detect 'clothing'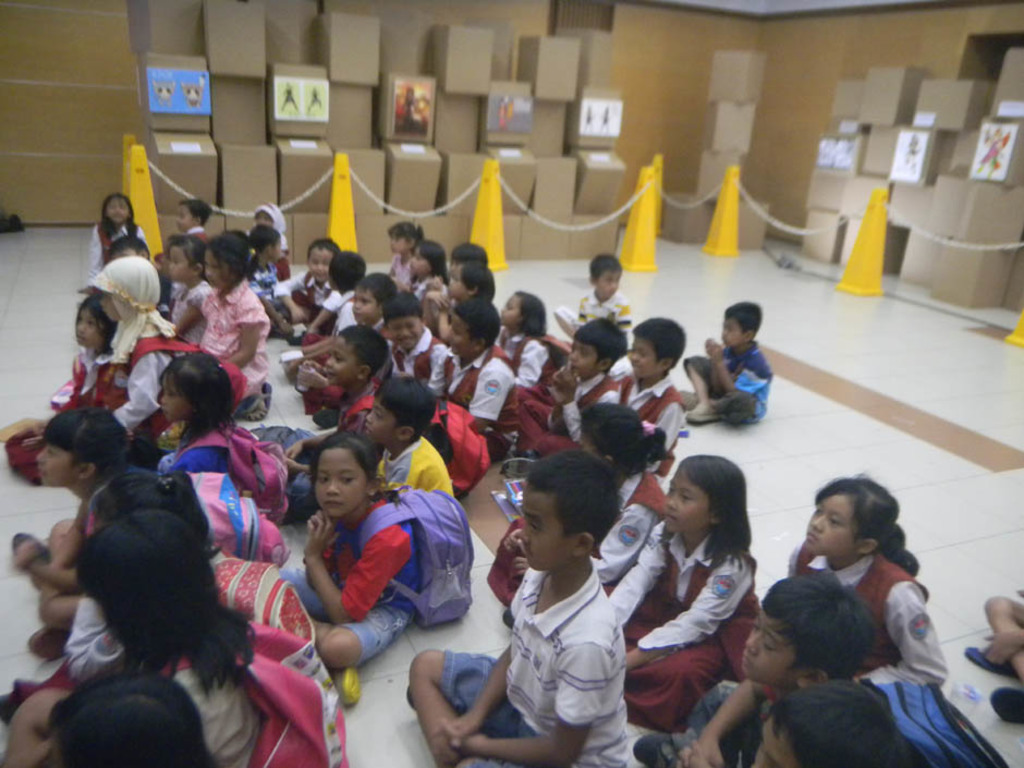
{"left": 502, "top": 338, "right": 558, "bottom": 400}
